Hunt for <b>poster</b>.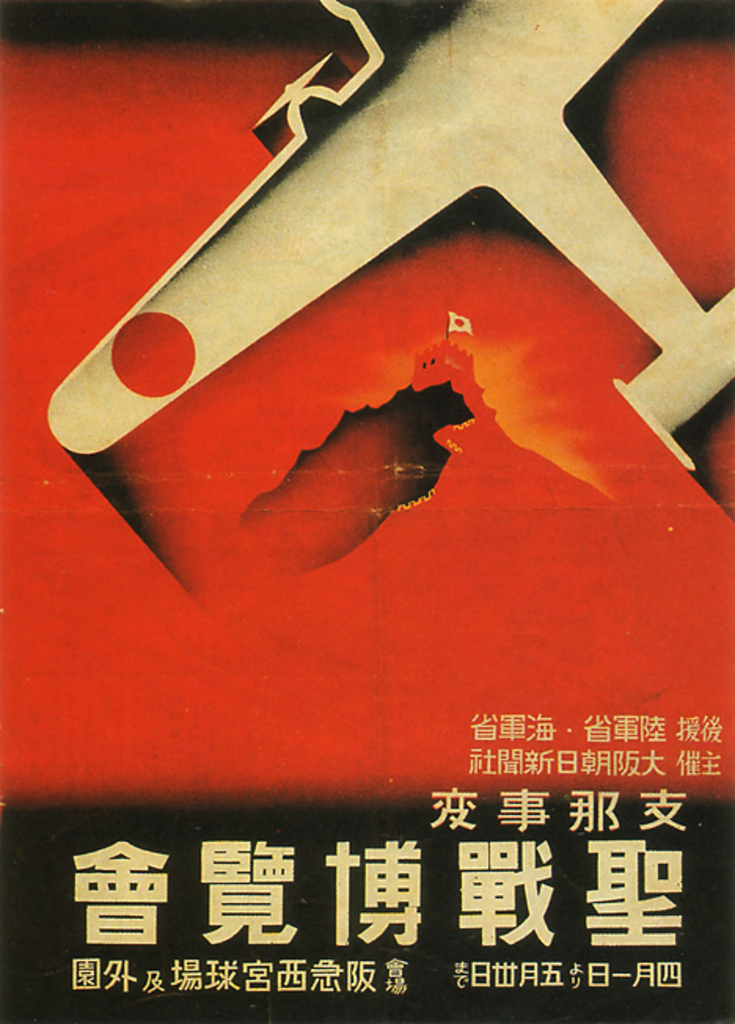
Hunted down at 0 0 733 1022.
